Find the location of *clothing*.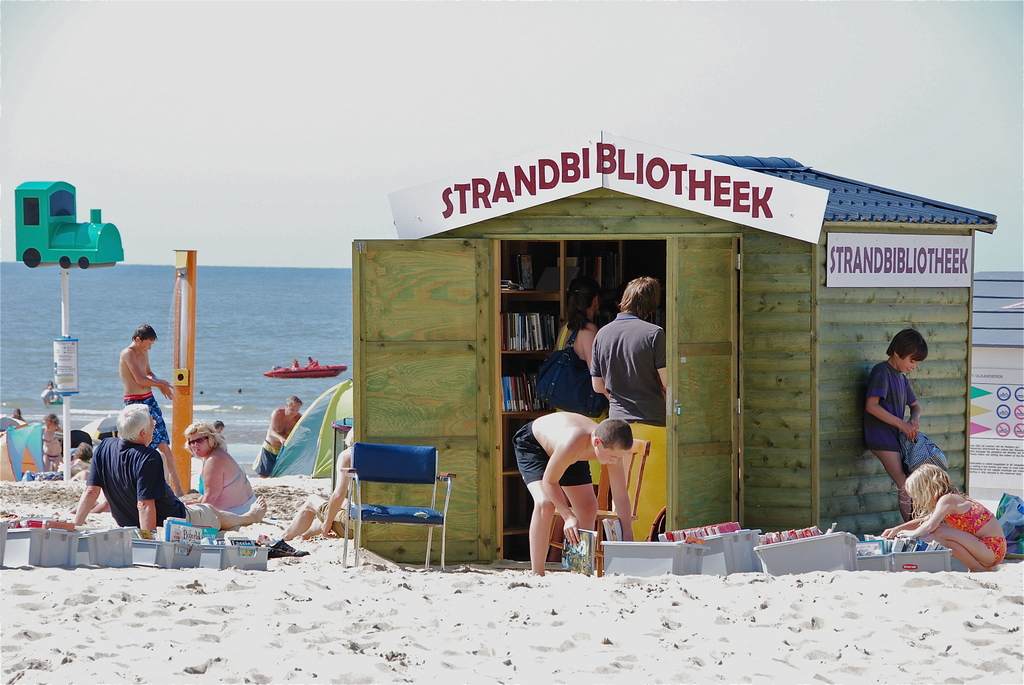
Location: [544,318,612,432].
